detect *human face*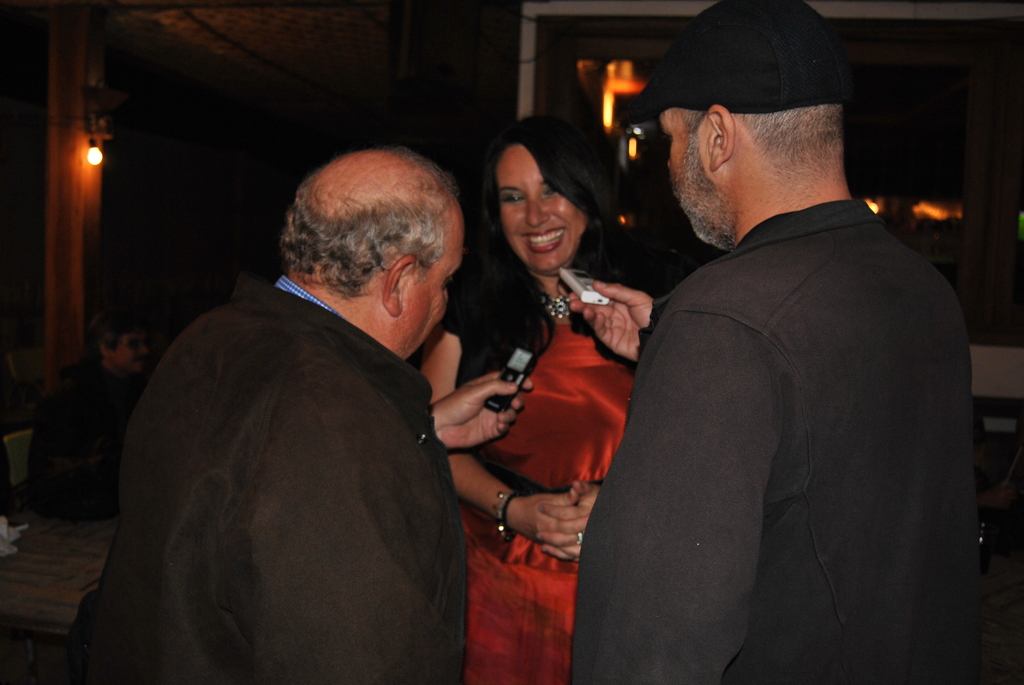
l=493, t=145, r=586, b=274
